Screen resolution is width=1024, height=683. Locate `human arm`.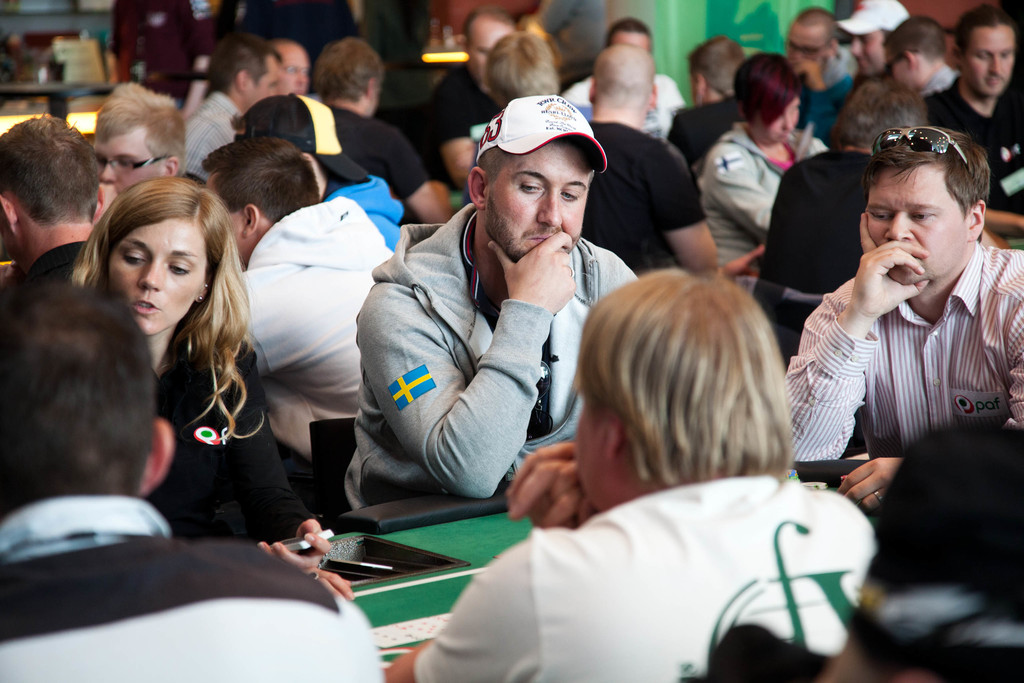
[388,254,568,497].
